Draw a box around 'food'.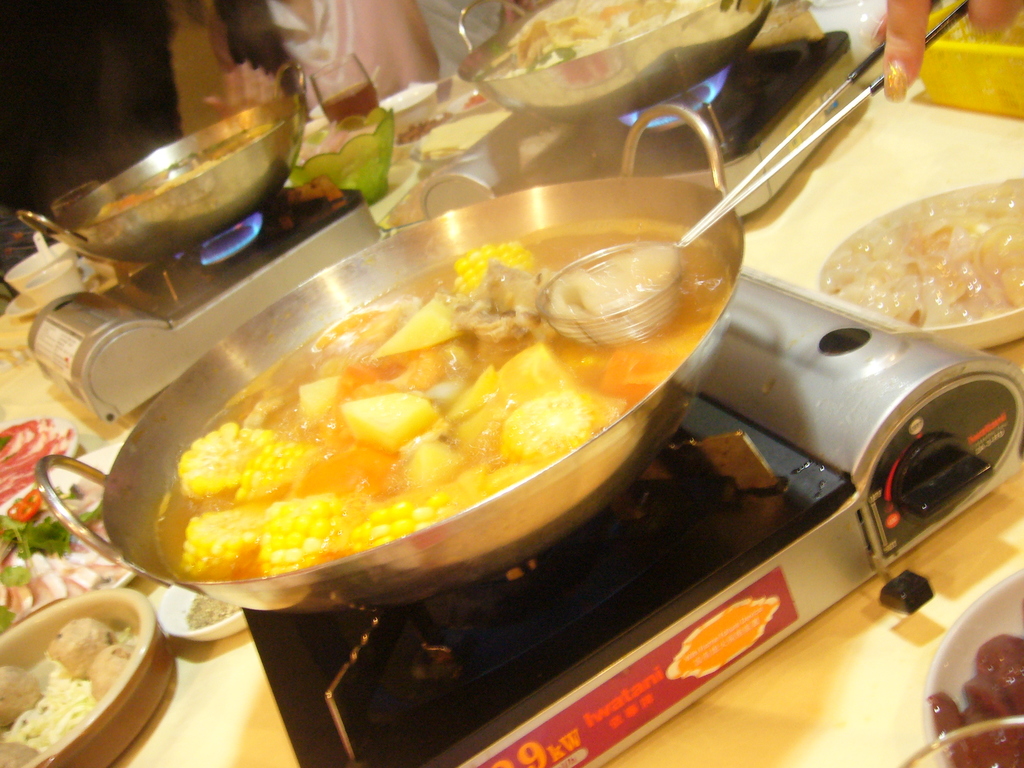
(95,644,134,704).
